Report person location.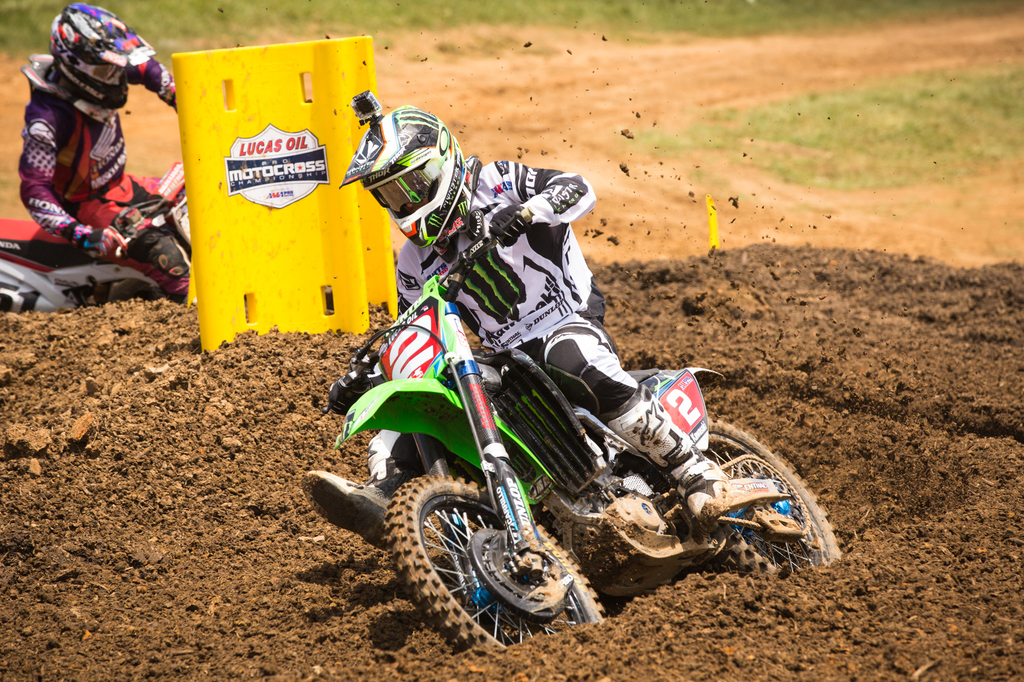
Report: 298, 91, 735, 565.
